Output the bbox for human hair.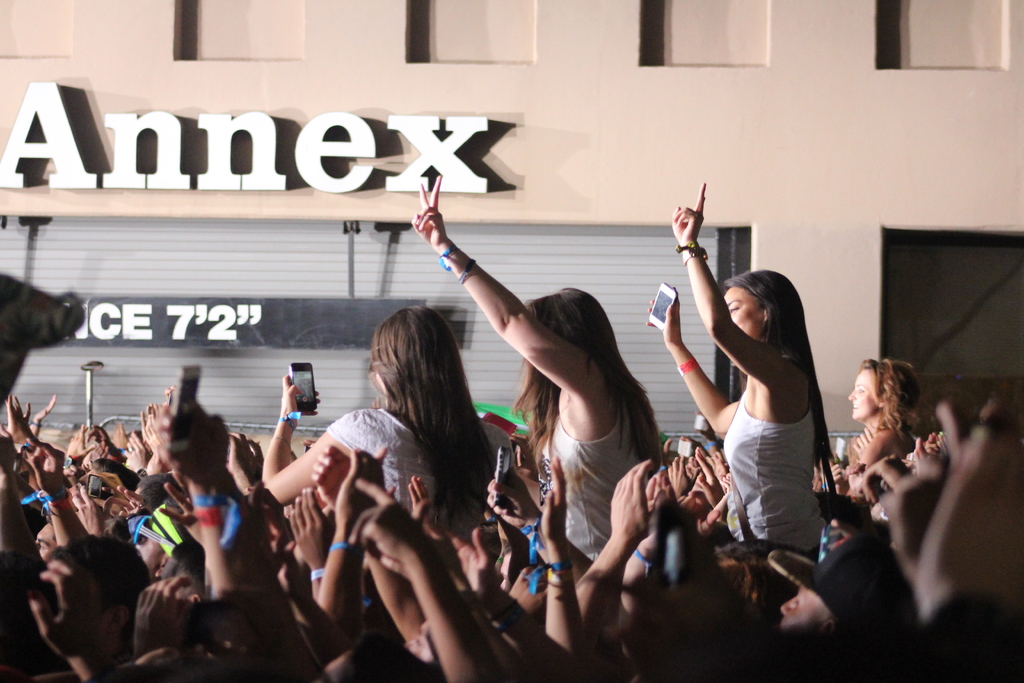
box(857, 356, 924, 434).
